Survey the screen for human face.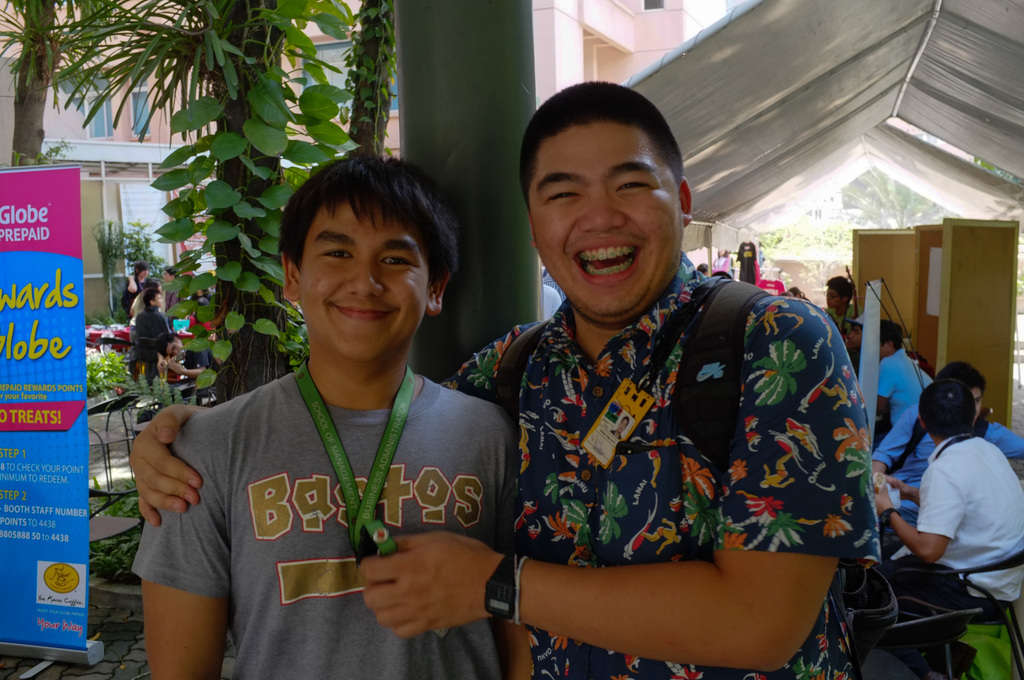
Survey found: <bbox>827, 281, 849, 306</bbox>.
